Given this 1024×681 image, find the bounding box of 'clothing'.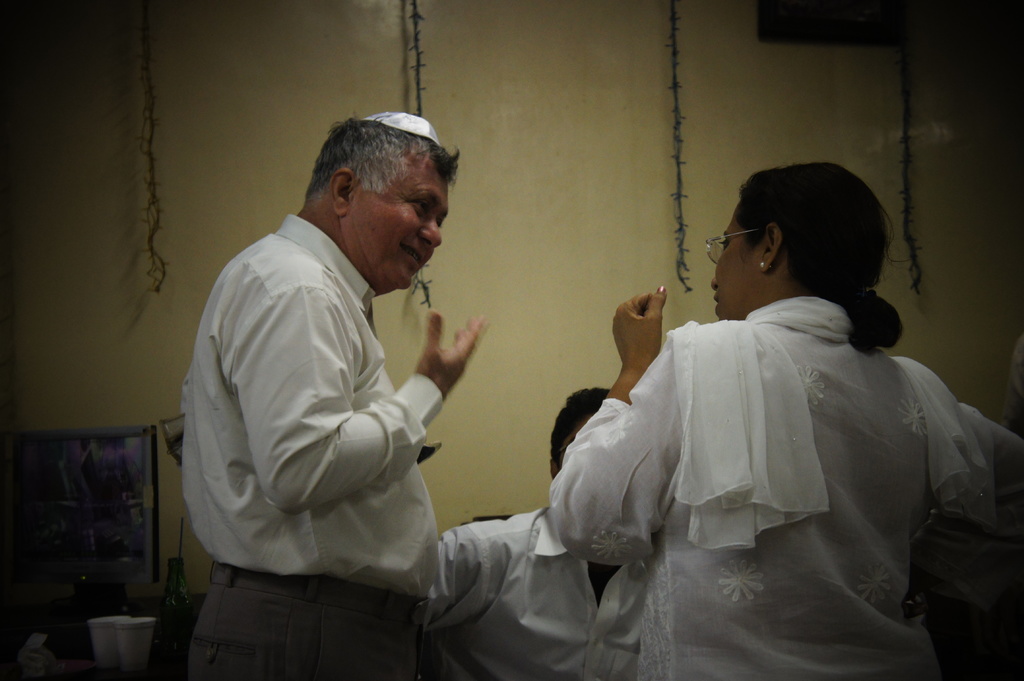
[left=175, top=205, right=443, bottom=680].
